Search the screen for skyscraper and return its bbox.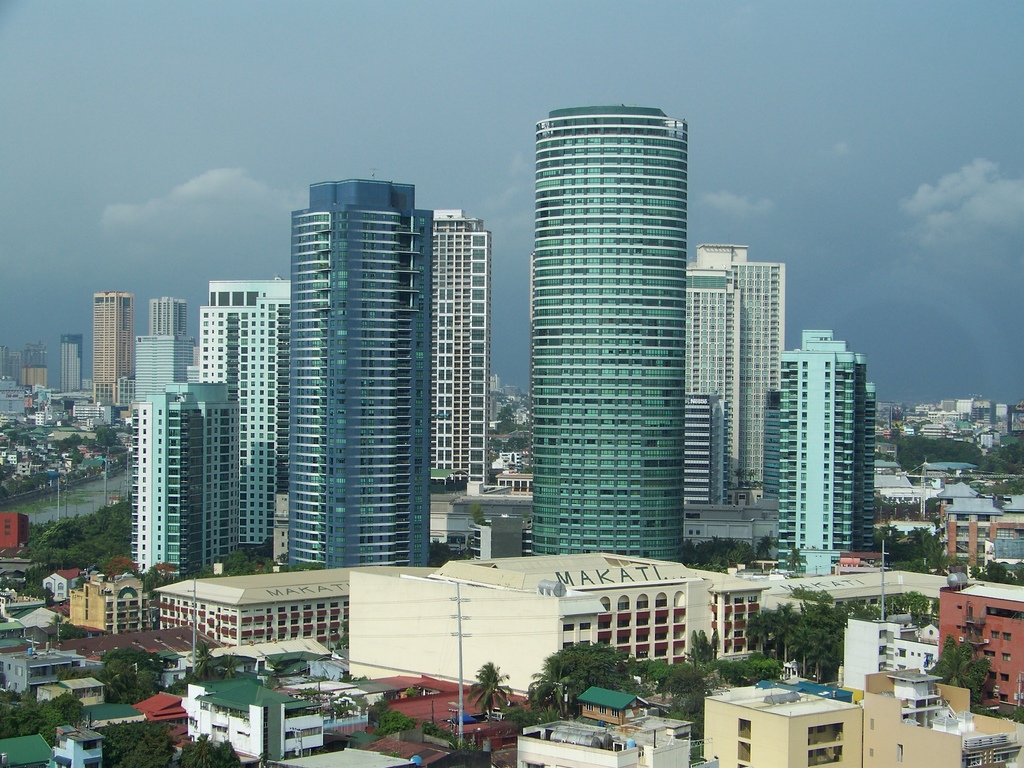
Found: {"left": 205, "top": 163, "right": 492, "bottom": 591}.
